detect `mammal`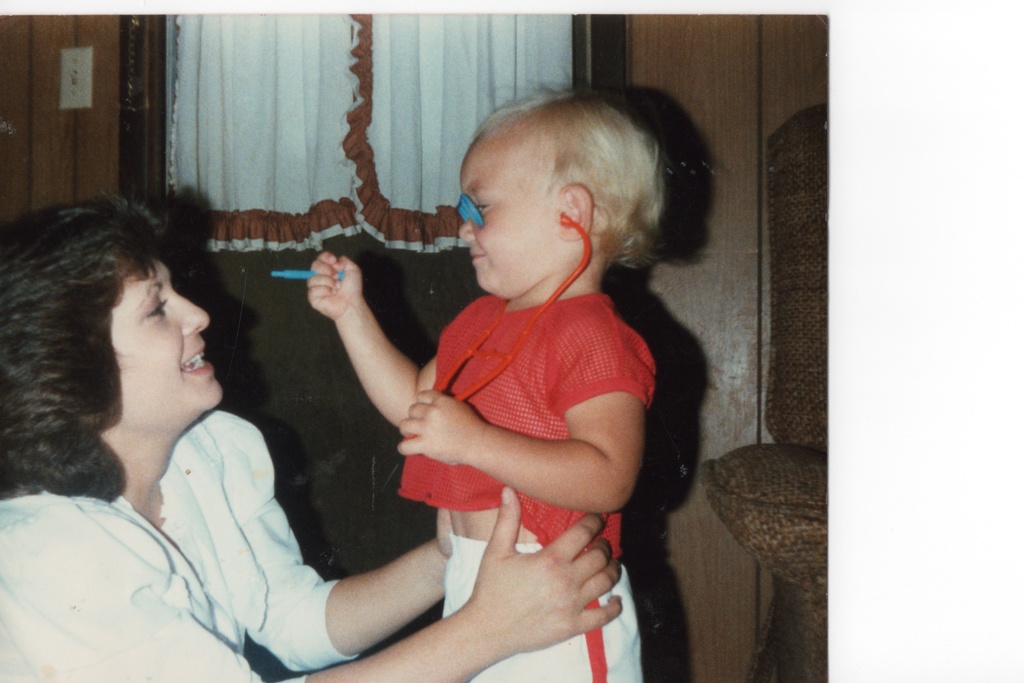
[x1=0, y1=190, x2=631, y2=682]
